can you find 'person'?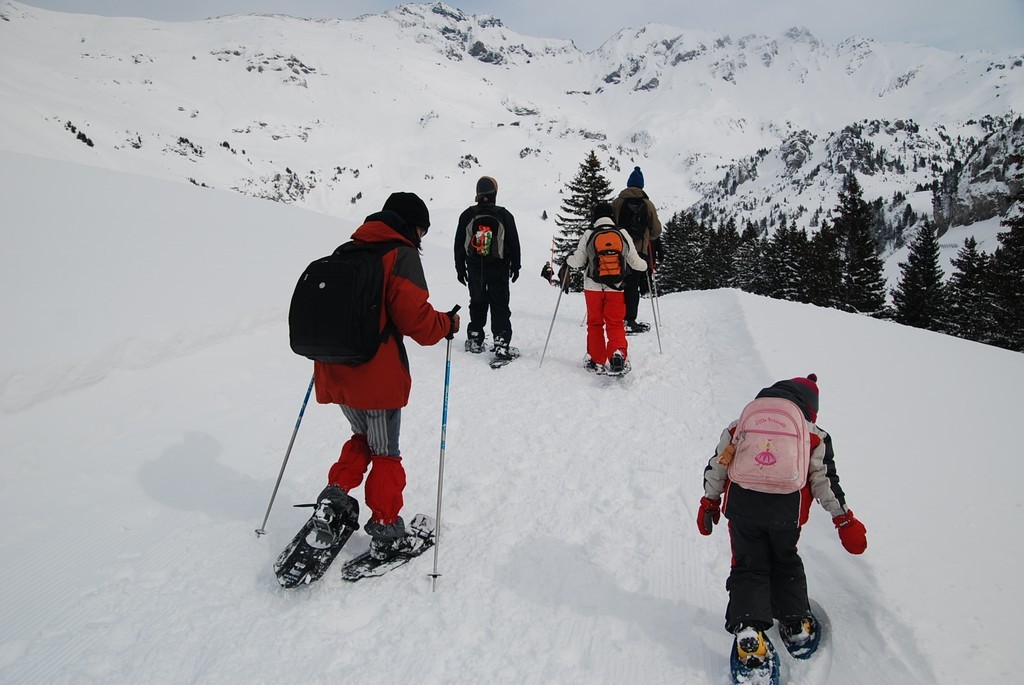
Yes, bounding box: left=617, top=164, right=663, bottom=333.
